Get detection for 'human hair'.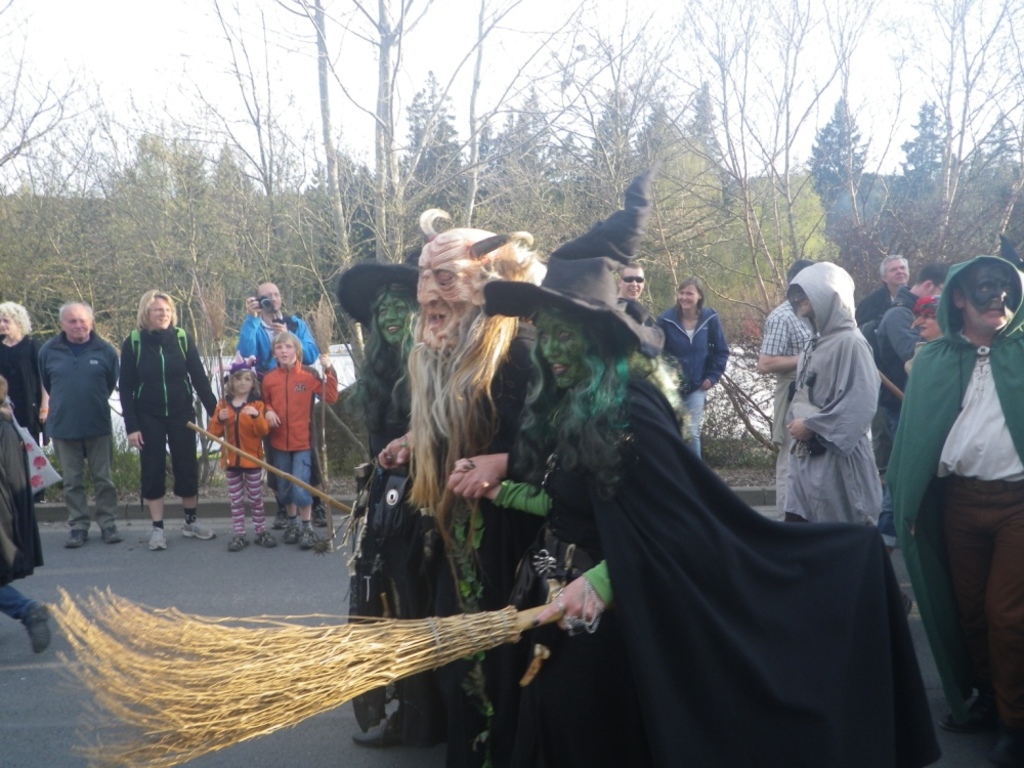
Detection: locate(680, 279, 709, 308).
